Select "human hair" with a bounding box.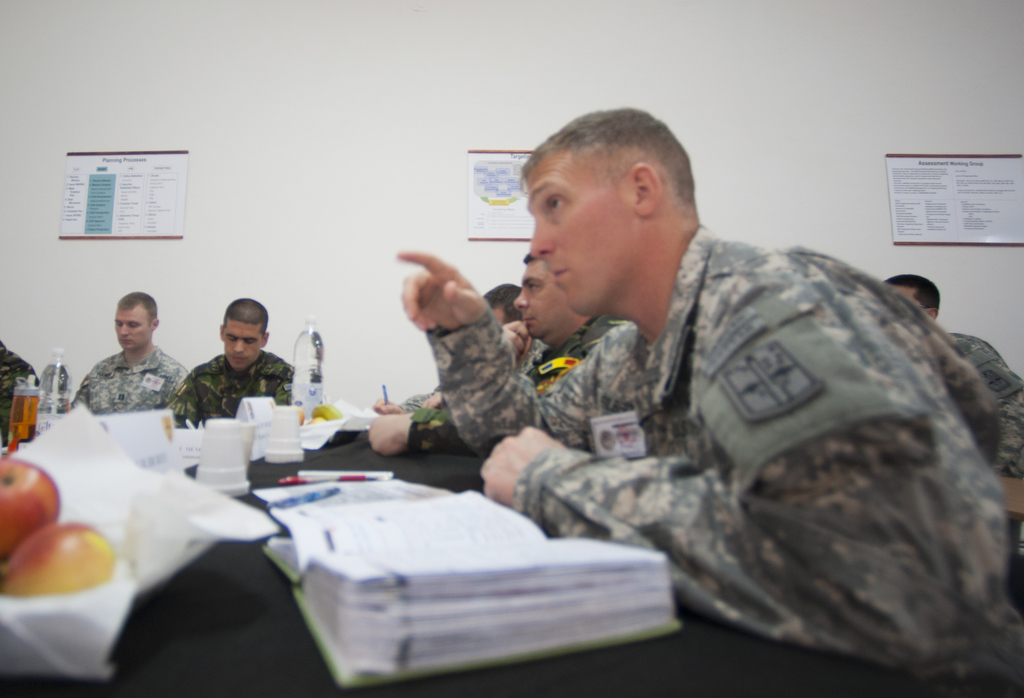
{"x1": 882, "y1": 271, "x2": 940, "y2": 317}.
